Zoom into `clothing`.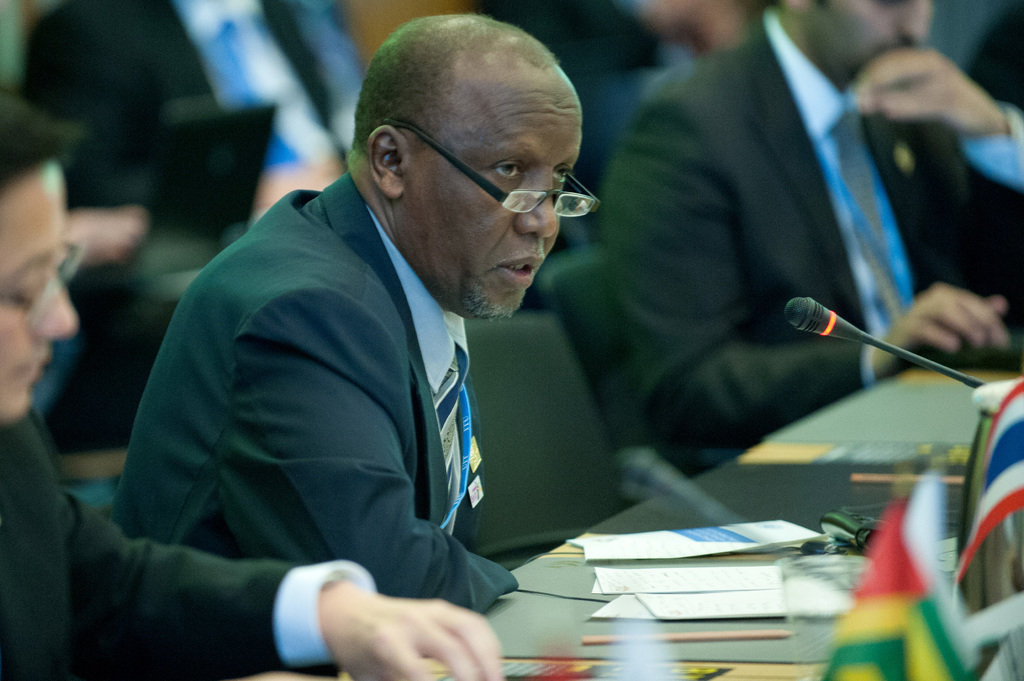
Zoom target: BBox(0, 405, 378, 680).
